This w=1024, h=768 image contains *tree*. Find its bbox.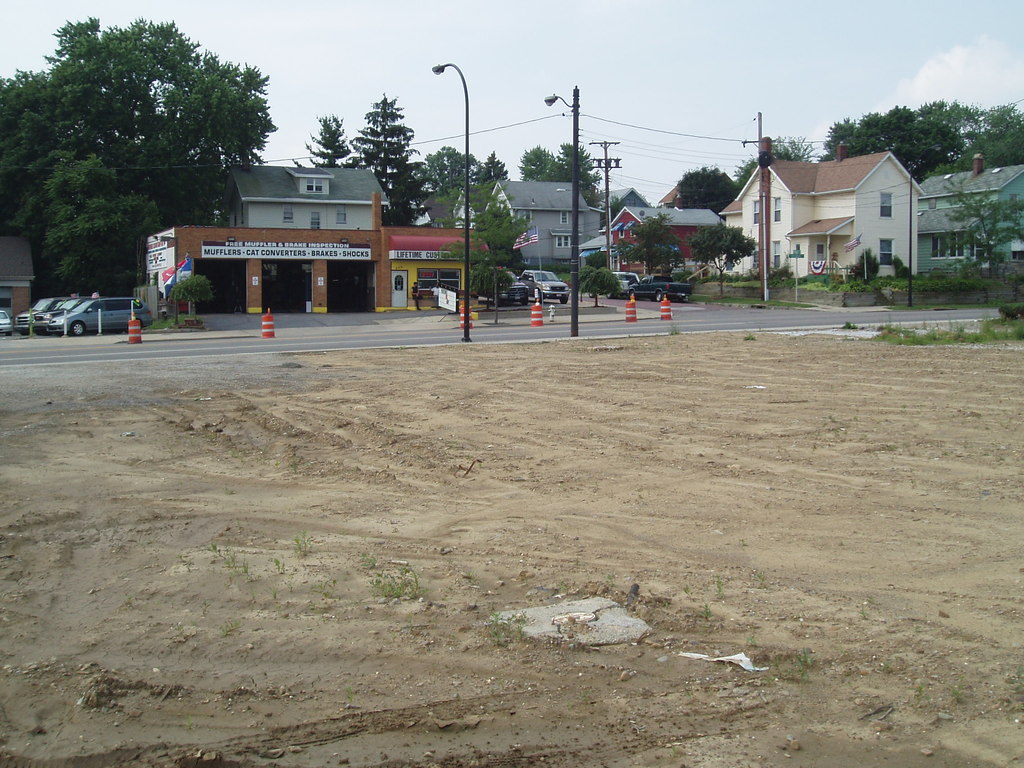
(19,7,282,287).
